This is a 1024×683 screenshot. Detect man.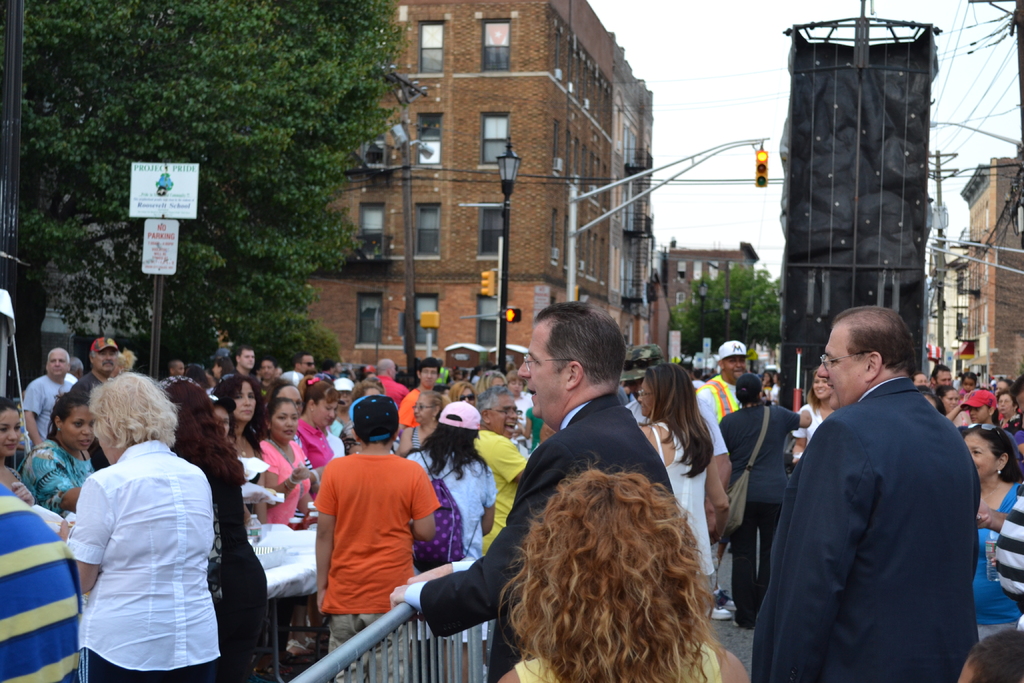
[left=690, top=338, right=752, bottom=620].
